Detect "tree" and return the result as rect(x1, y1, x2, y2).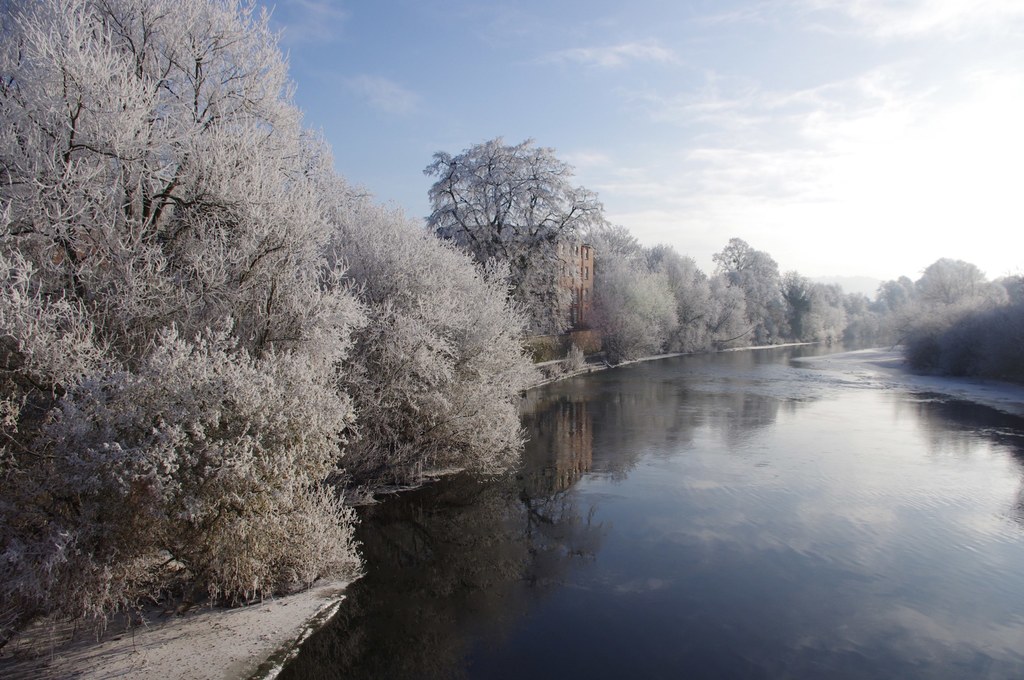
rect(719, 233, 801, 338).
